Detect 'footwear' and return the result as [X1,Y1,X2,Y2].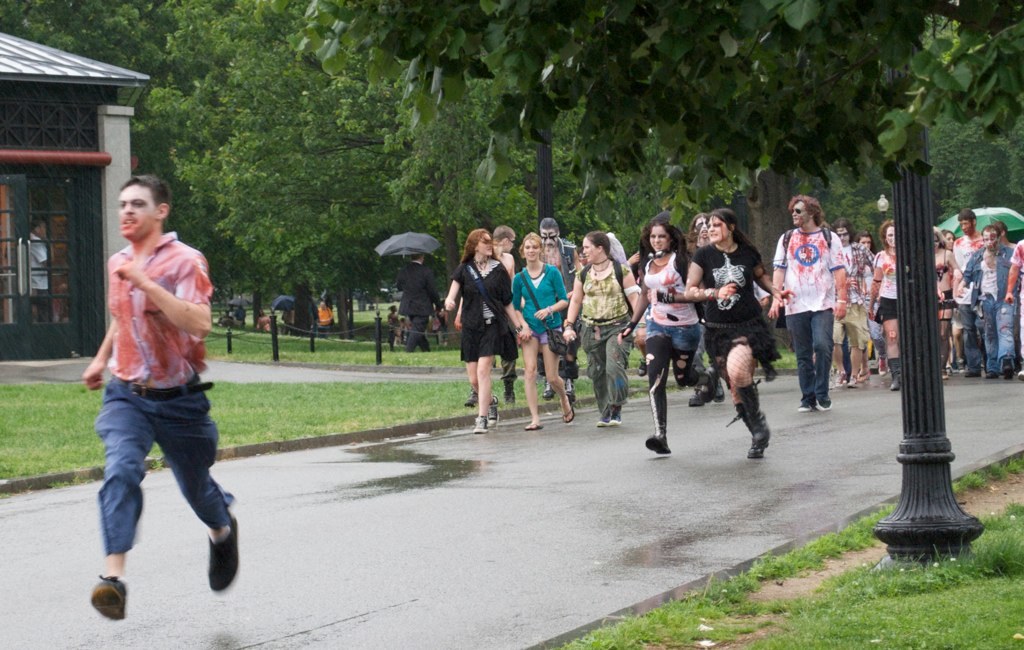
[636,360,650,378].
